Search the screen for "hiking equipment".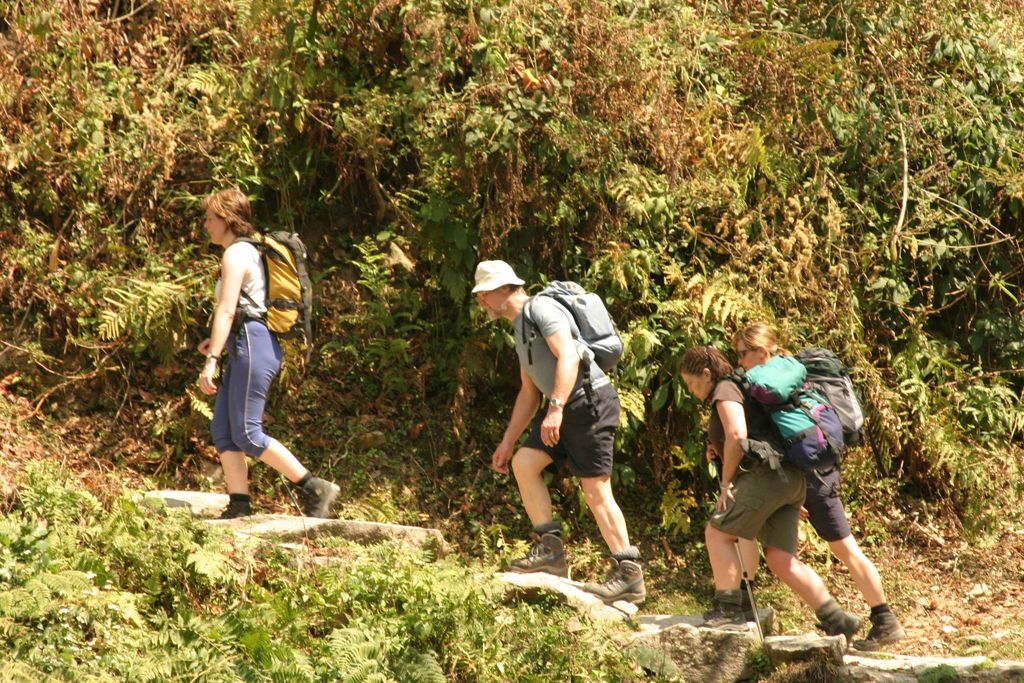
Found at (left=720, top=350, right=852, bottom=484).
